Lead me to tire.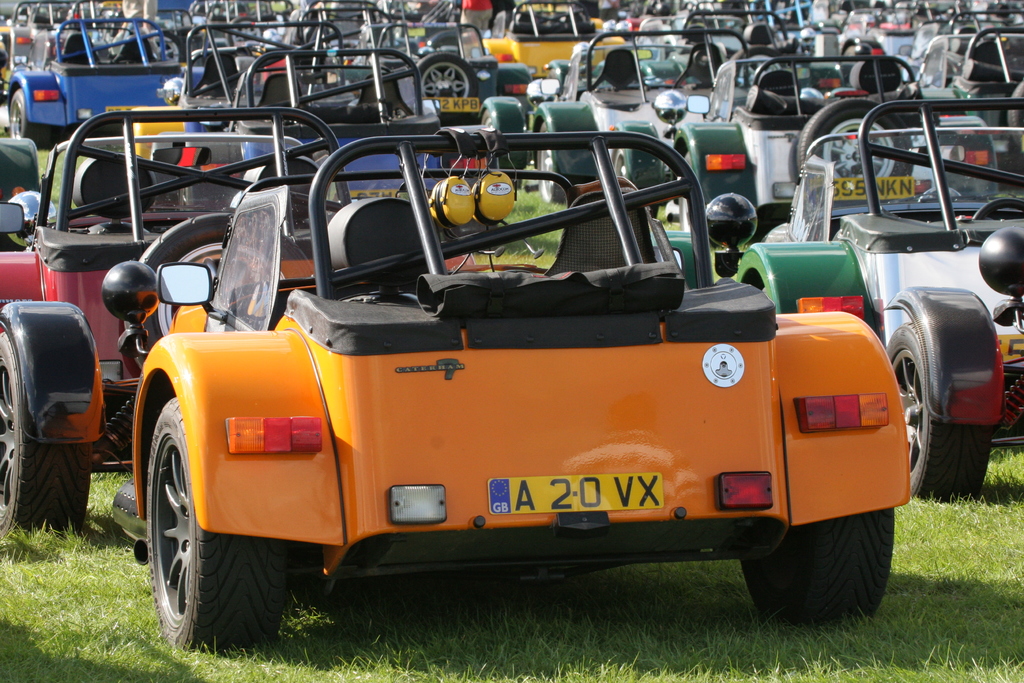
Lead to 796, 97, 916, 194.
